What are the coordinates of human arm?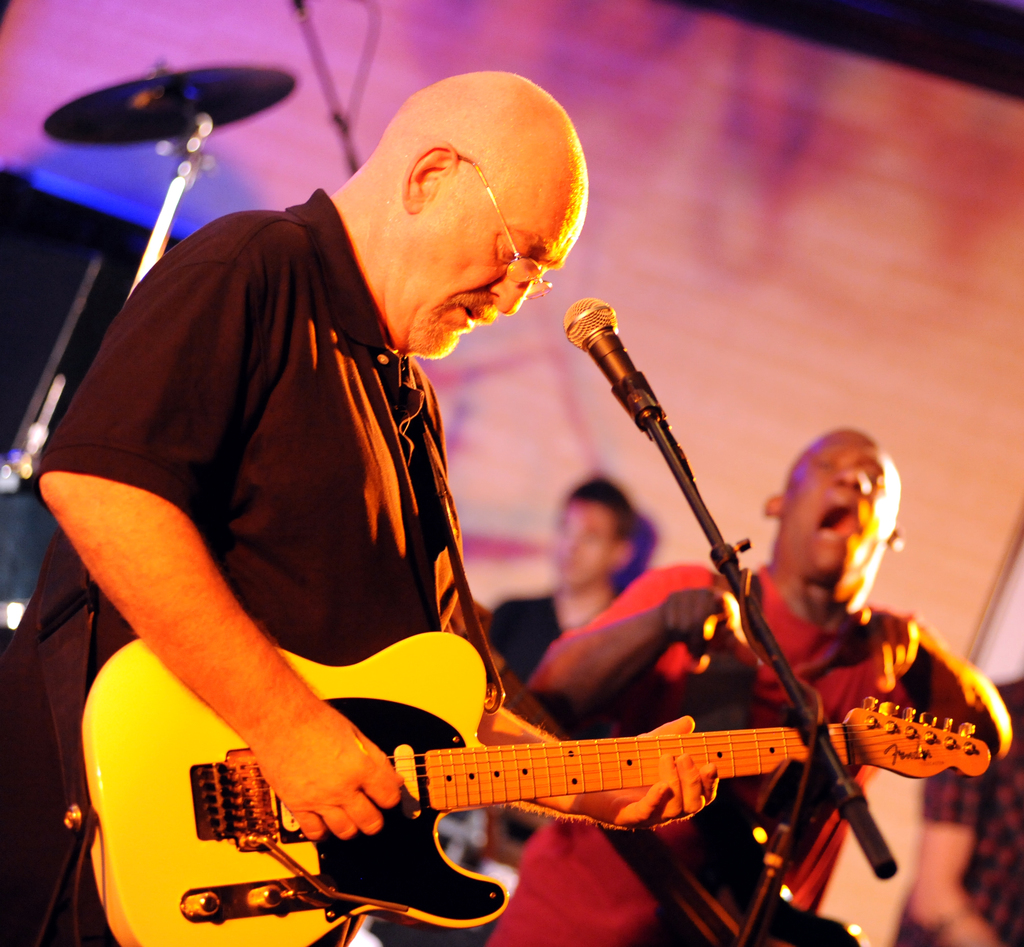
<region>890, 622, 1009, 756</region>.
